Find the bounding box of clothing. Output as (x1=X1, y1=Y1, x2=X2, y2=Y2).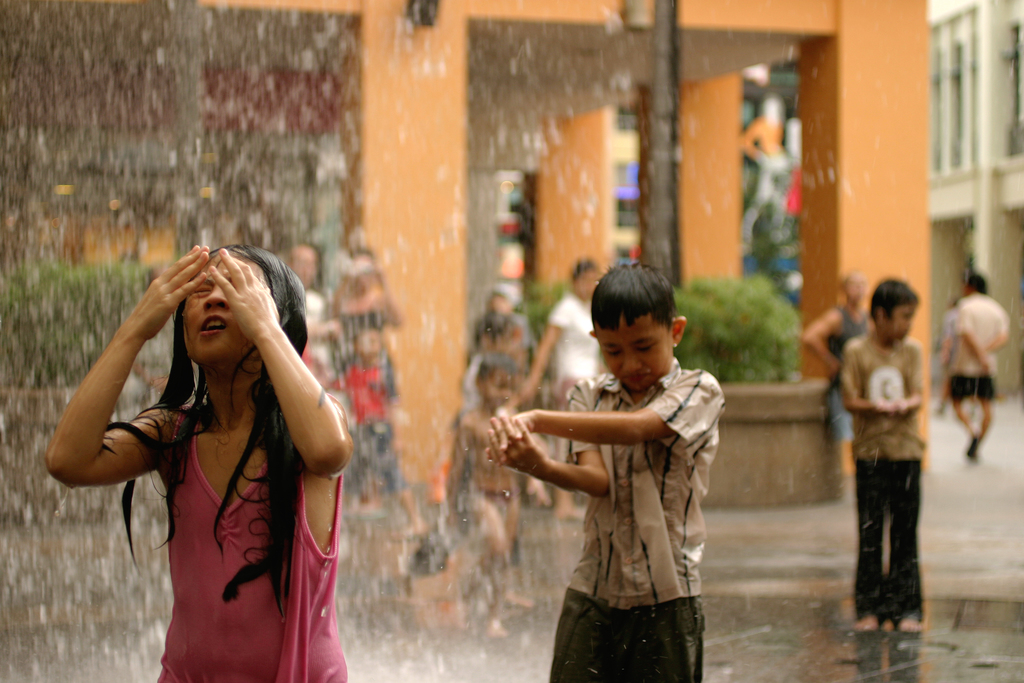
(x1=308, y1=290, x2=334, y2=365).
